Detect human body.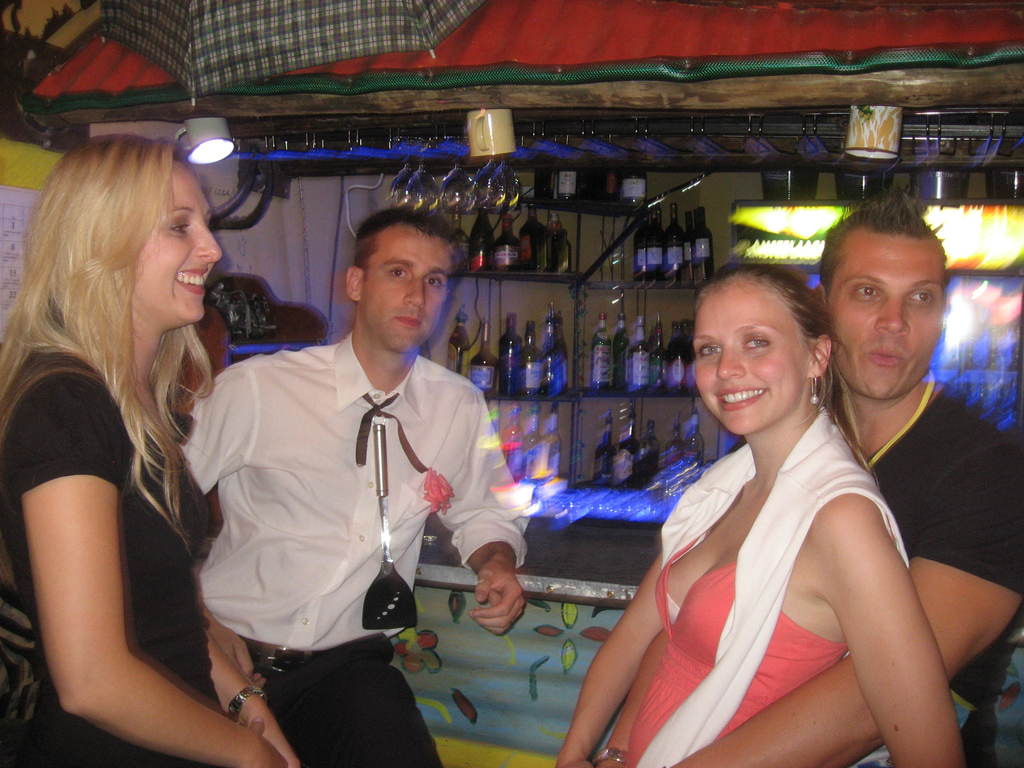
Detected at (178, 337, 525, 767).
